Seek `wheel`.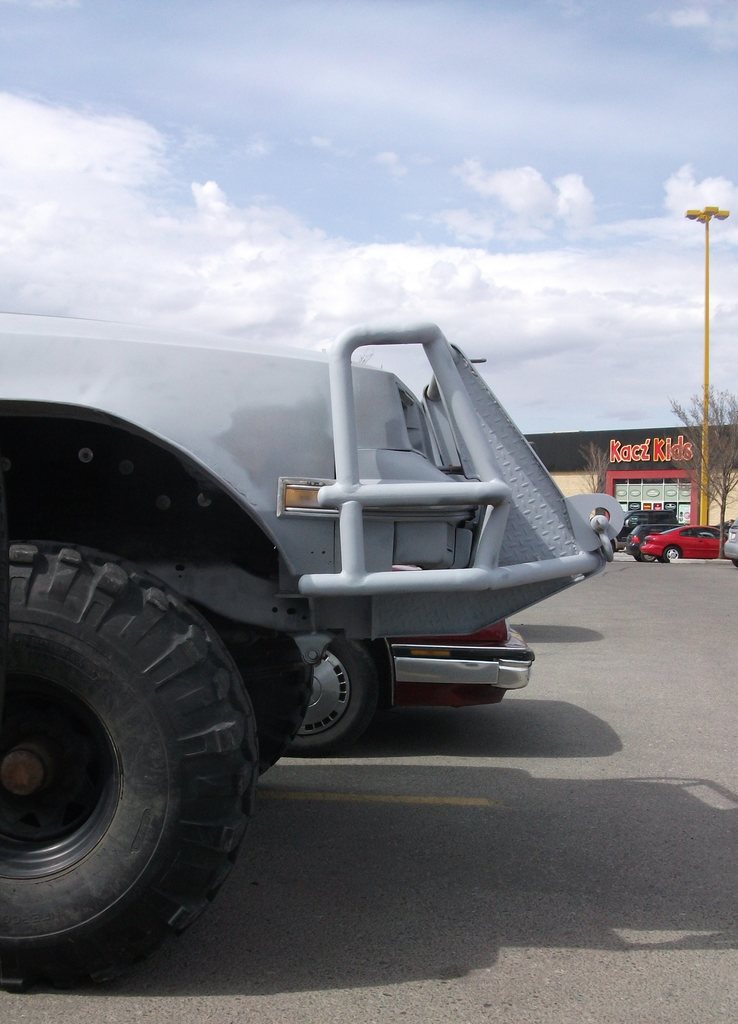
<region>289, 634, 378, 753</region>.
